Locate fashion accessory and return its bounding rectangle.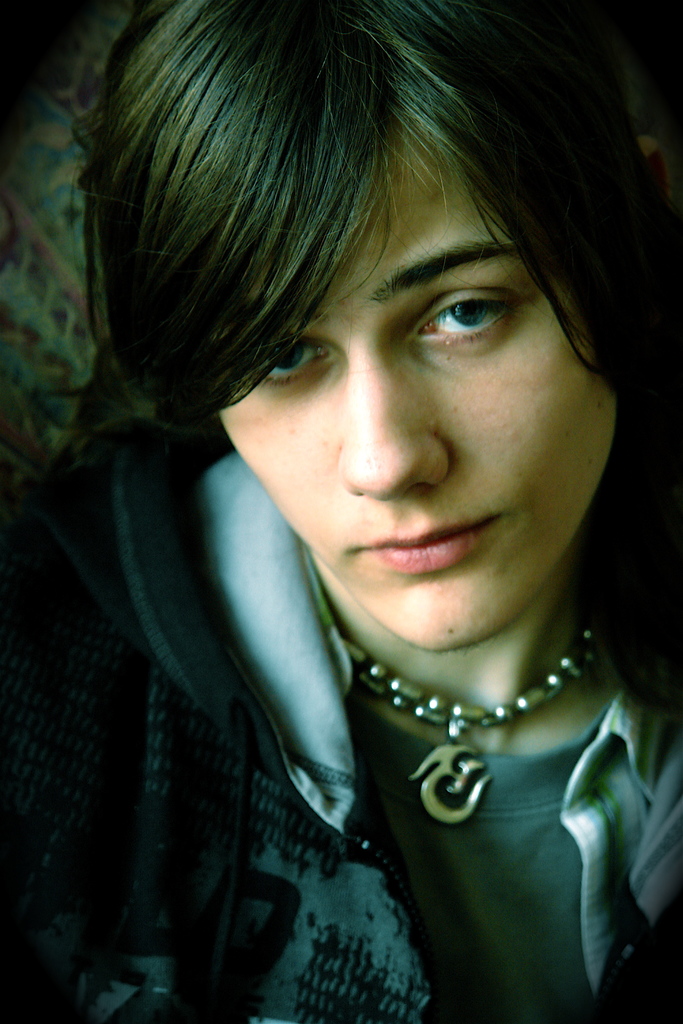
x1=337 y1=614 x2=604 y2=828.
